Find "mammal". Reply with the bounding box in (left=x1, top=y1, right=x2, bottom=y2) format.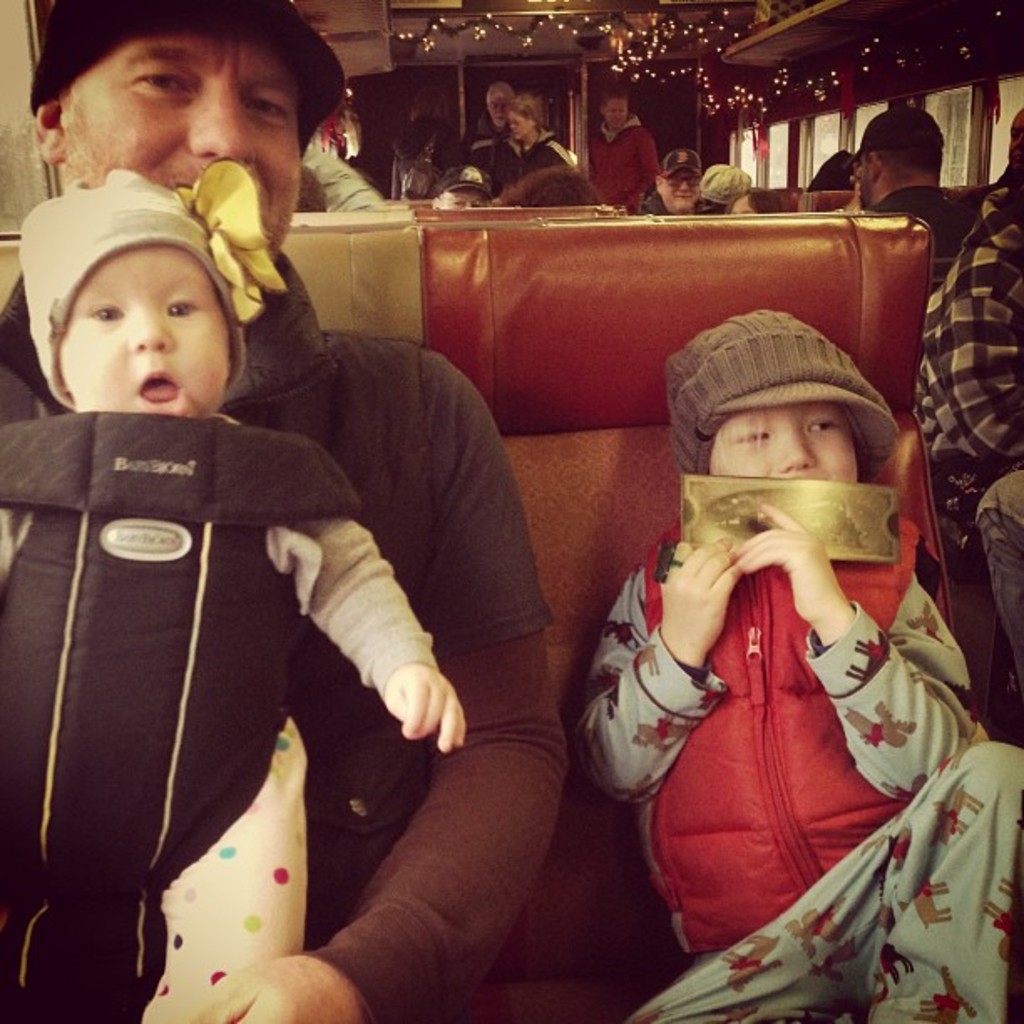
(left=499, top=90, right=577, bottom=181).
